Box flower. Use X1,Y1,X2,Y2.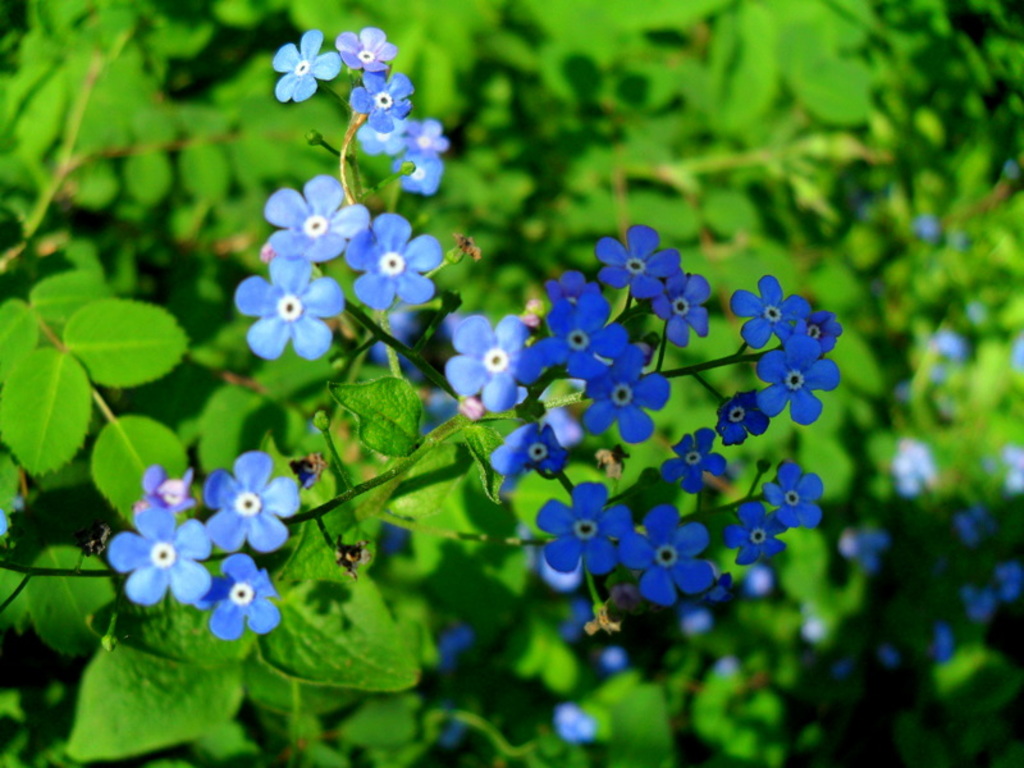
659,430,731,494.
